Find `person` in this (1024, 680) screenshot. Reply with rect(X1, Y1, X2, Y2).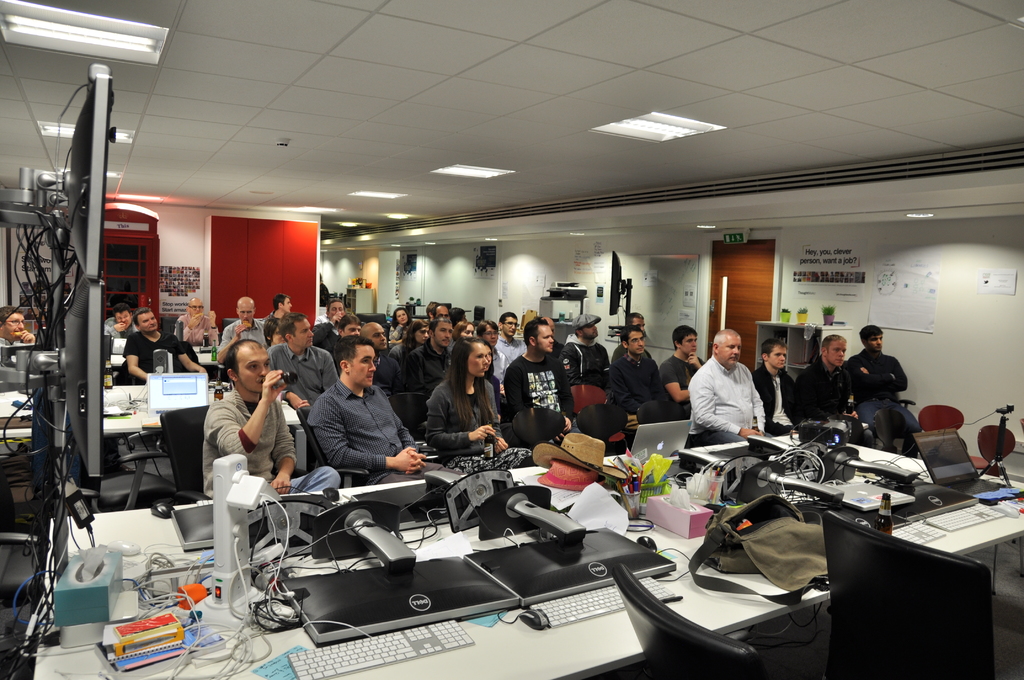
rect(317, 344, 419, 480).
